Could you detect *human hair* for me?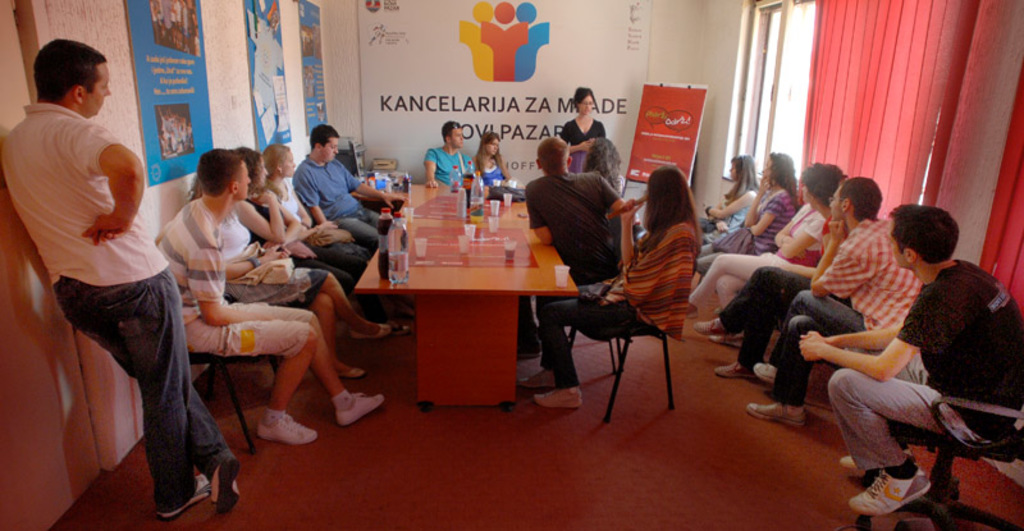
Detection result: bbox=(538, 142, 570, 162).
